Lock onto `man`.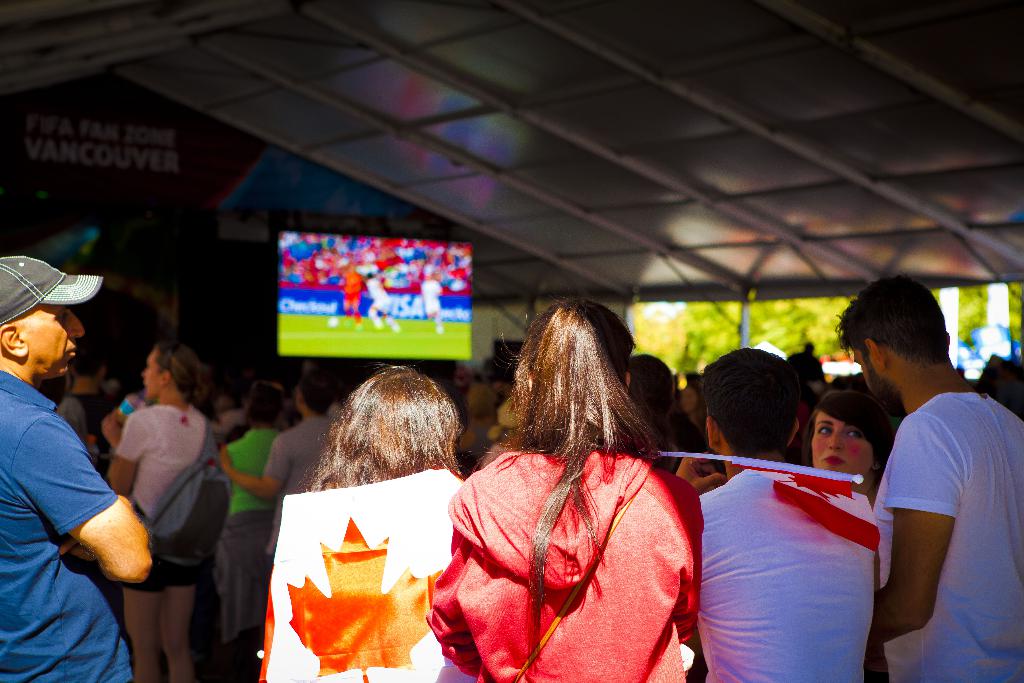
Locked: [673,349,877,682].
